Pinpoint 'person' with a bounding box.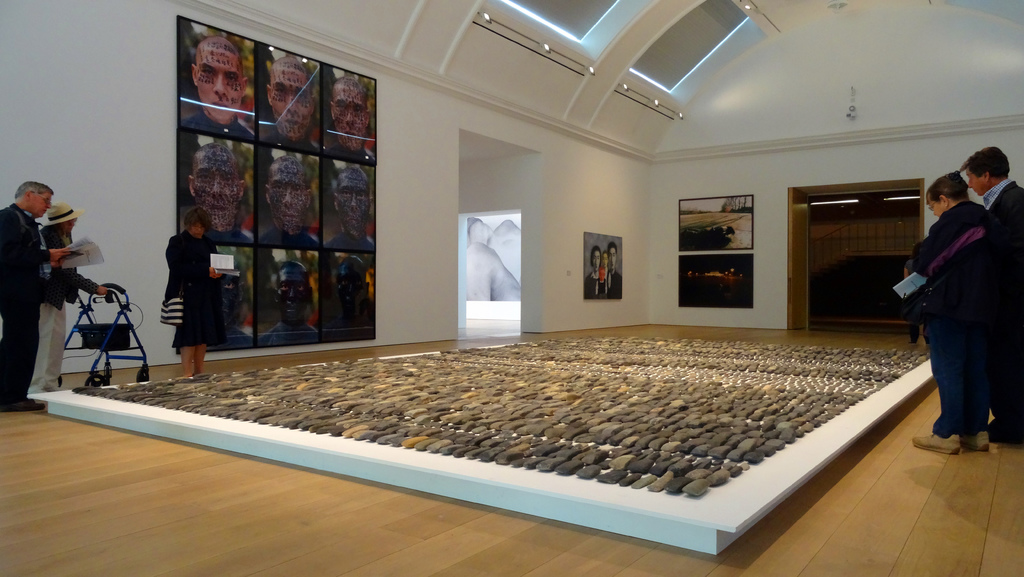
bbox(257, 154, 319, 248).
